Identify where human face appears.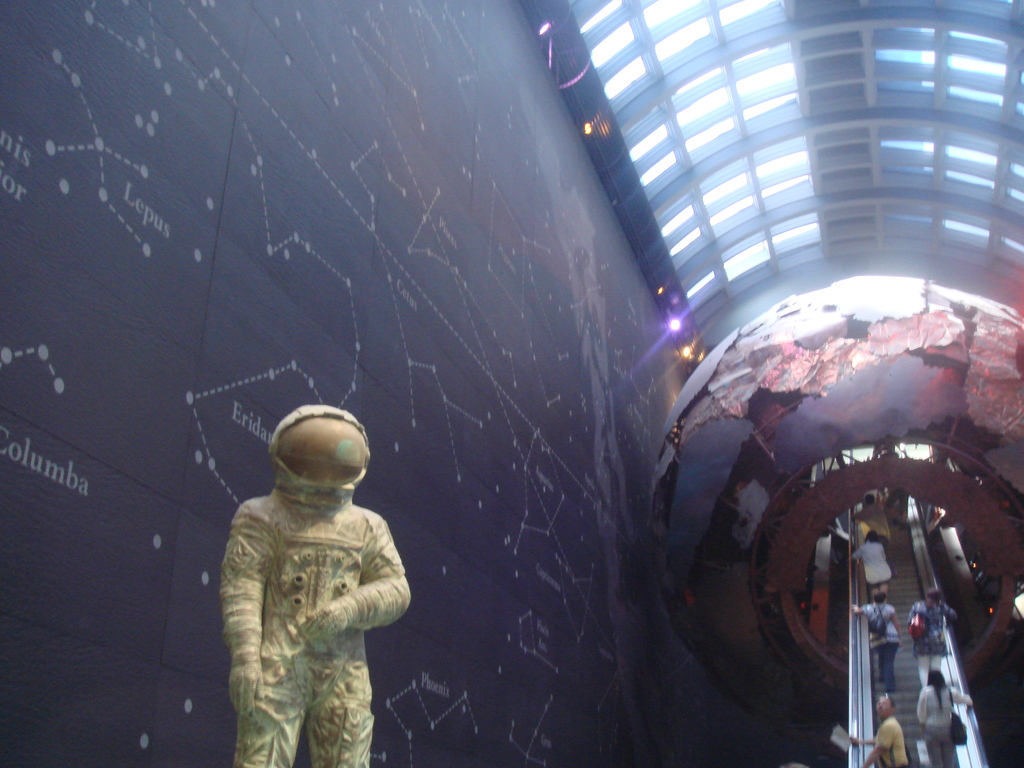
Appears at <bbox>877, 698, 890, 717</bbox>.
